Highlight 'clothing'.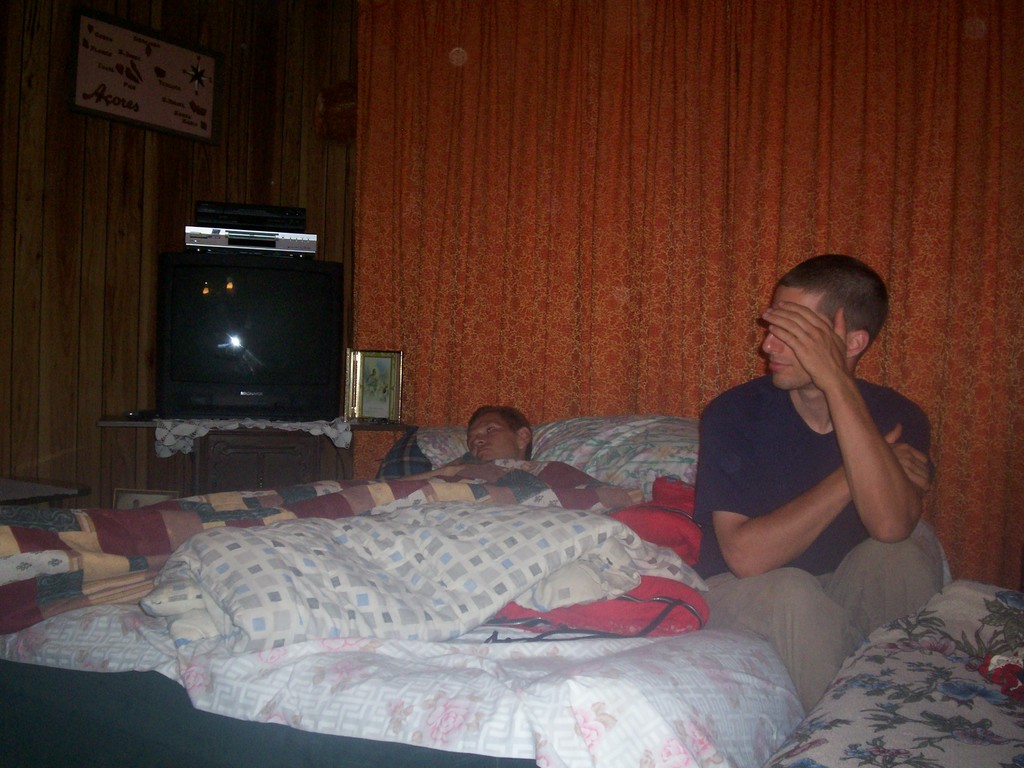
Highlighted region: (left=697, top=380, right=950, bottom=714).
